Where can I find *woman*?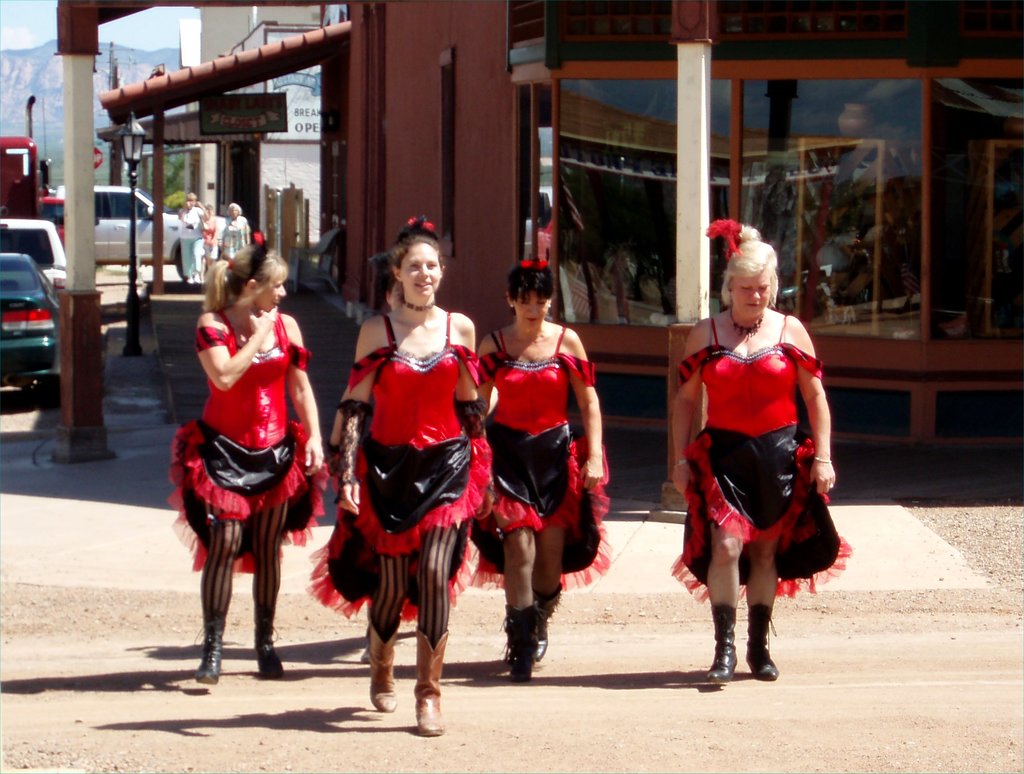
You can find it at [left=179, top=193, right=202, bottom=286].
